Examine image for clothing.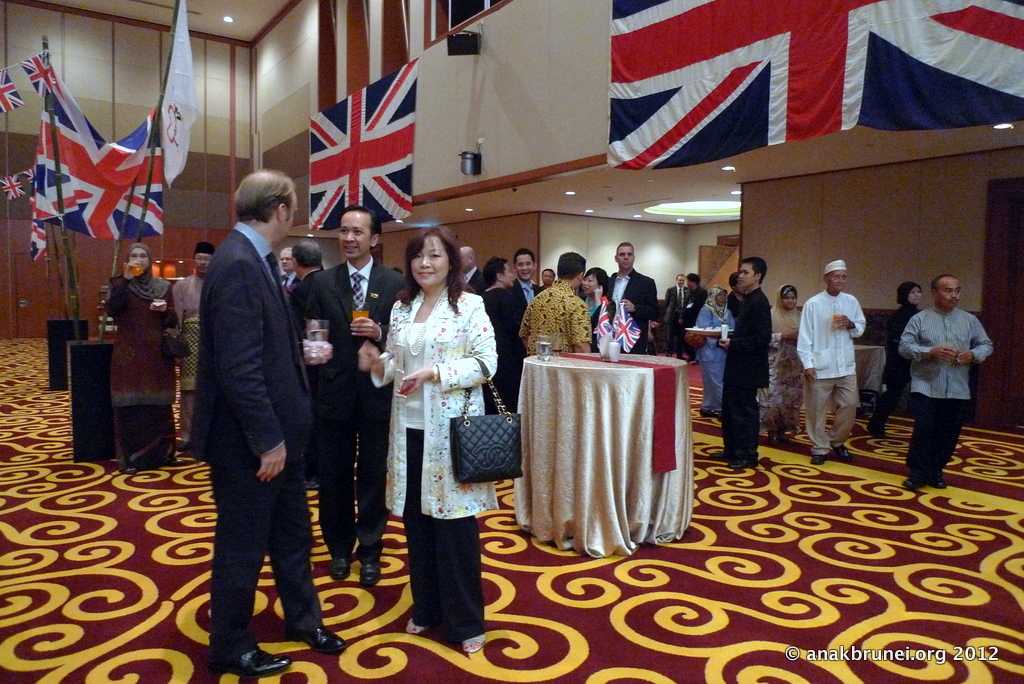
Examination result: {"x1": 482, "y1": 283, "x2": 517, "y2": 408}.
